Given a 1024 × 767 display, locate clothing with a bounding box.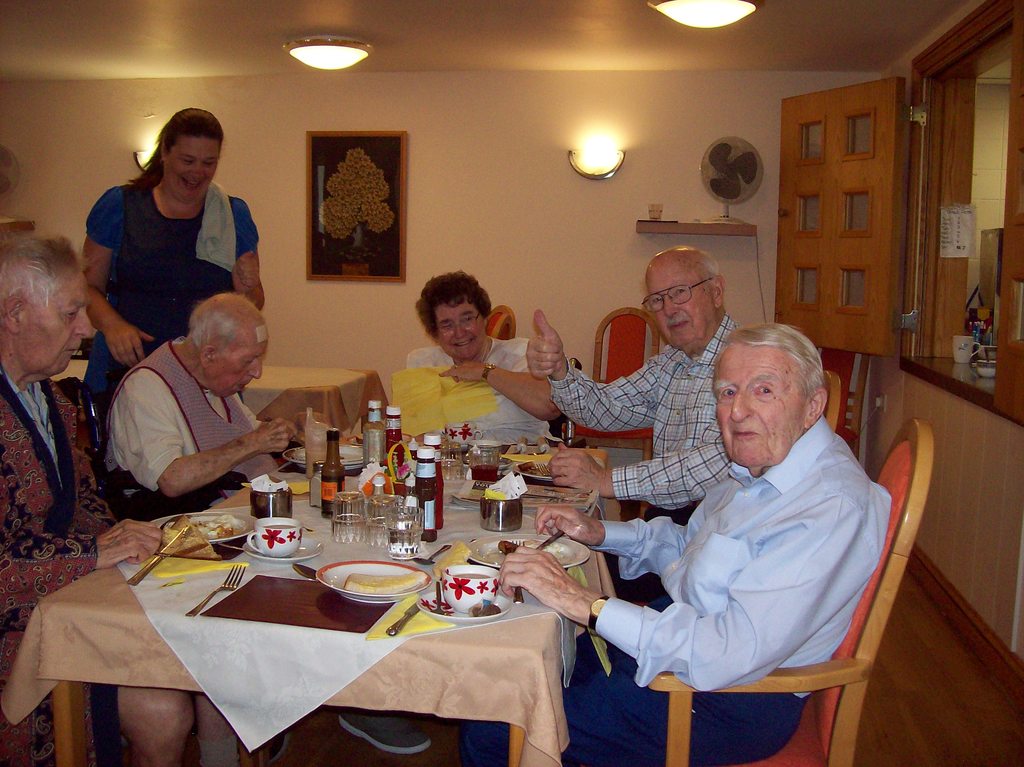
Located: 0:364:127:766.
